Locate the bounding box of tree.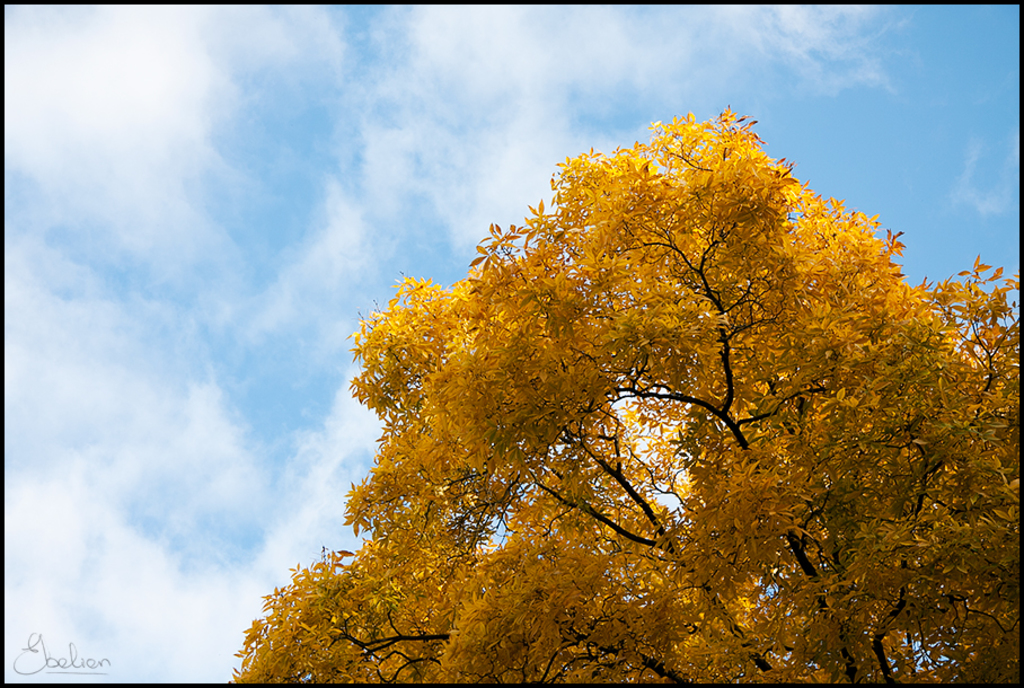
Bounding box: bbox=[244, 86, 1023, 643].
